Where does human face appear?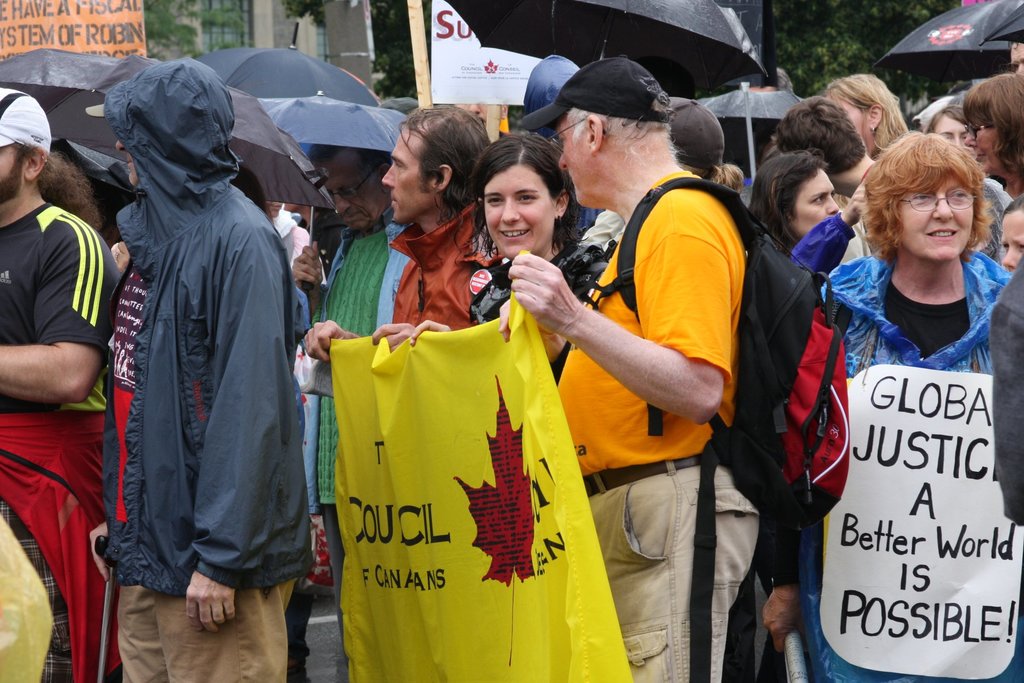
Appears at <box>899,172,973,259</box>.
